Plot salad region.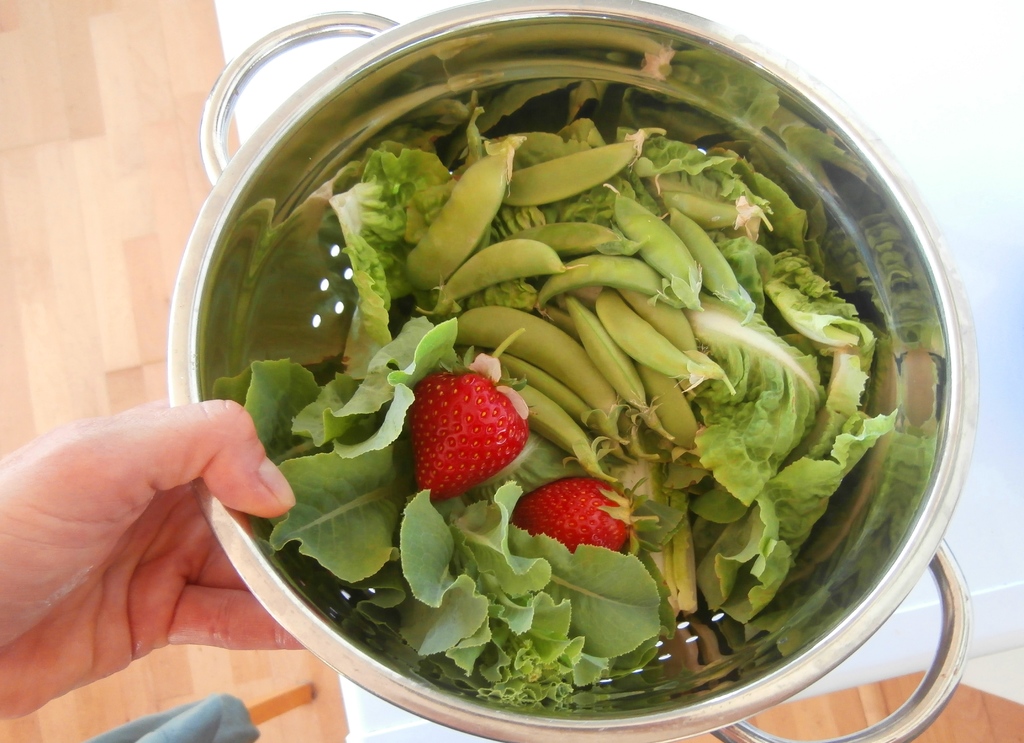
Plotted at crop(243, 97, 896, 717).
